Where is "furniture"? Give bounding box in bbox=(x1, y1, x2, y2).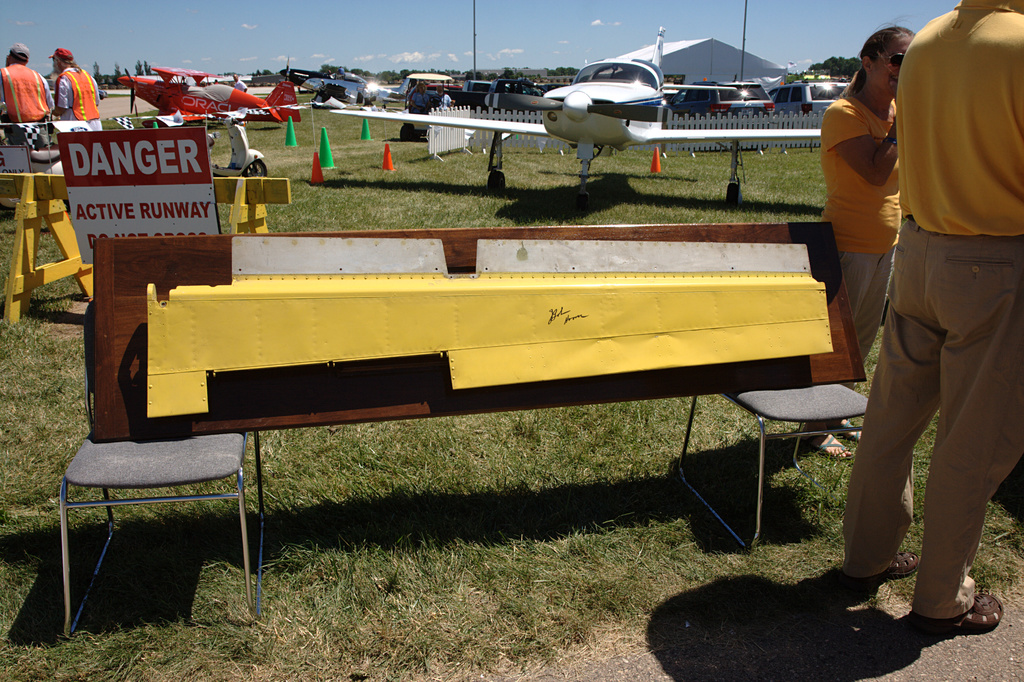
bbox=(676, 384, 867, 547).
